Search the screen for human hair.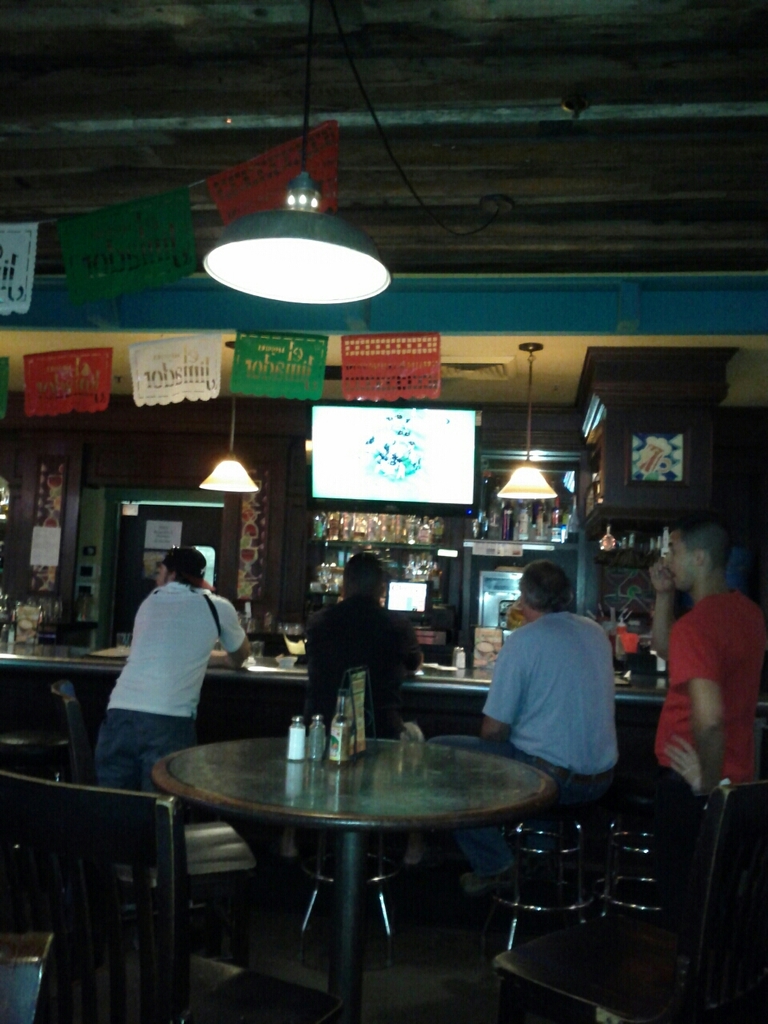
Found at 512:554:574:612.
